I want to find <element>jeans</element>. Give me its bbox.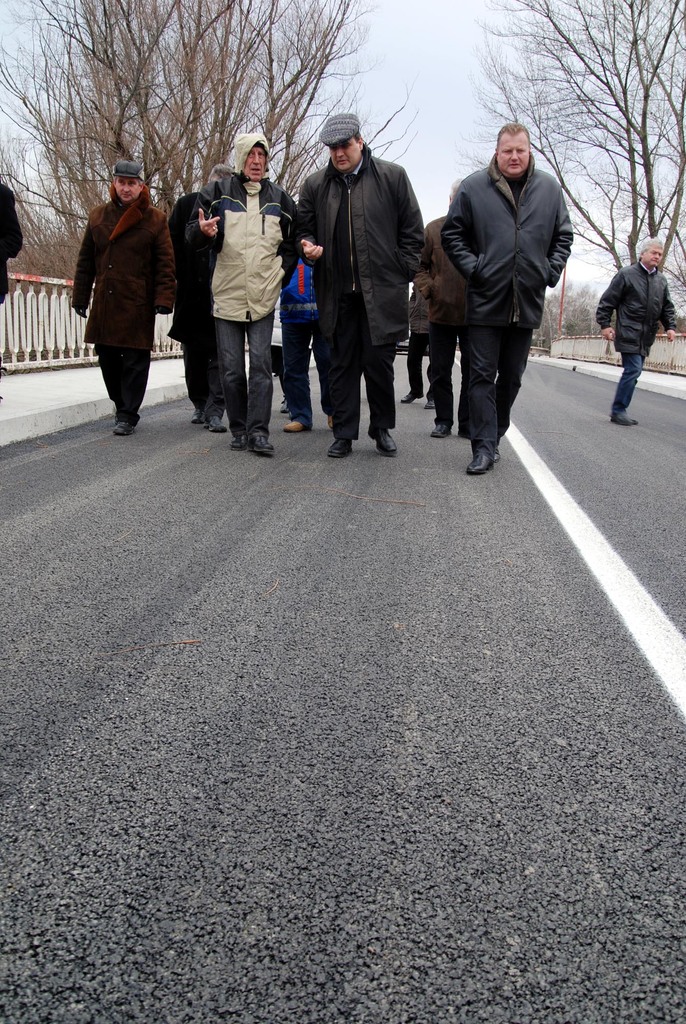
[x1=281, y1=312, x2=323, y2=424].
